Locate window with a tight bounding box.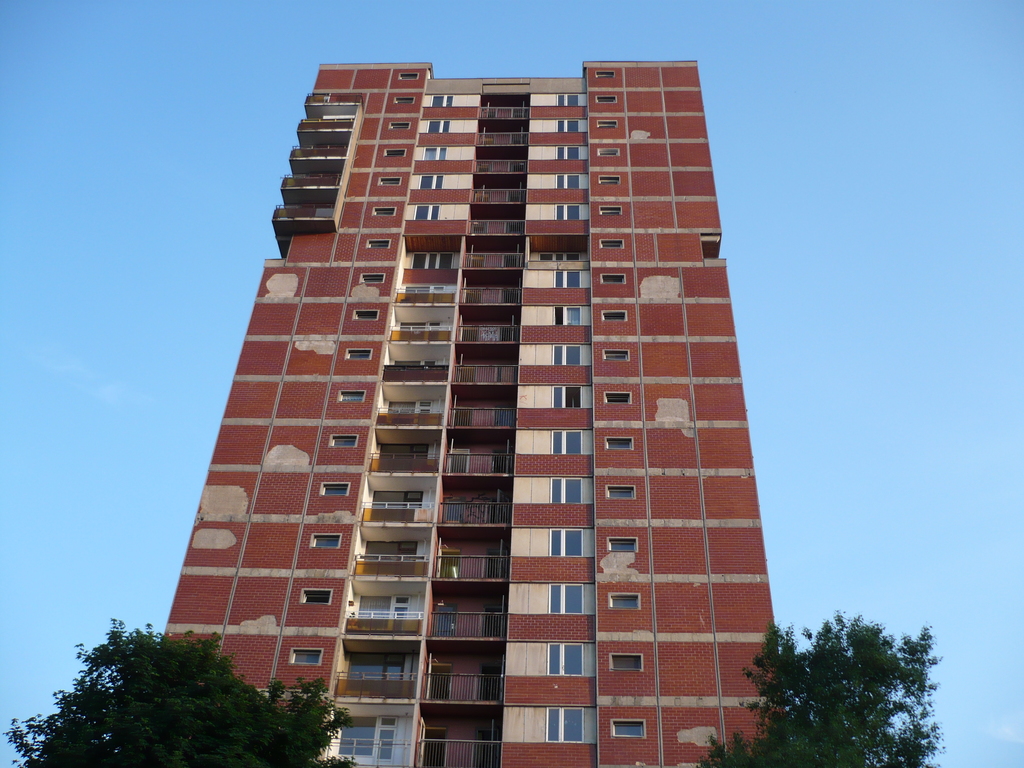
[x1=407, y1=283, x2=429, y2=296].
